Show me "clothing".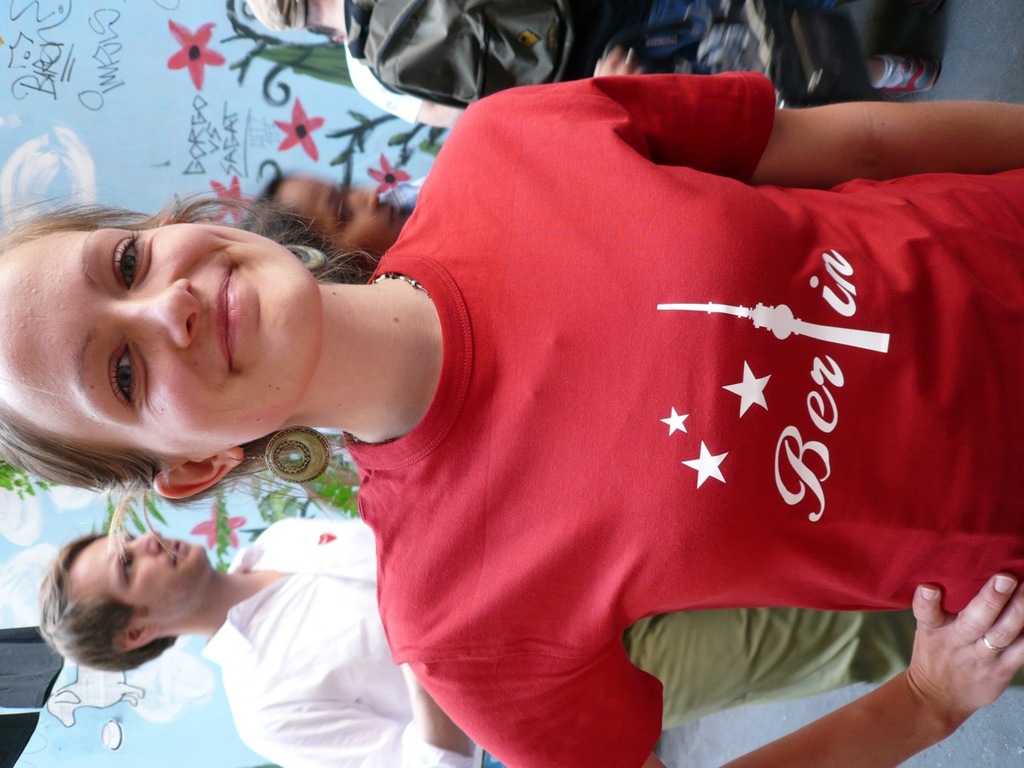
"clothing" is here: 197:507:1019:767.
